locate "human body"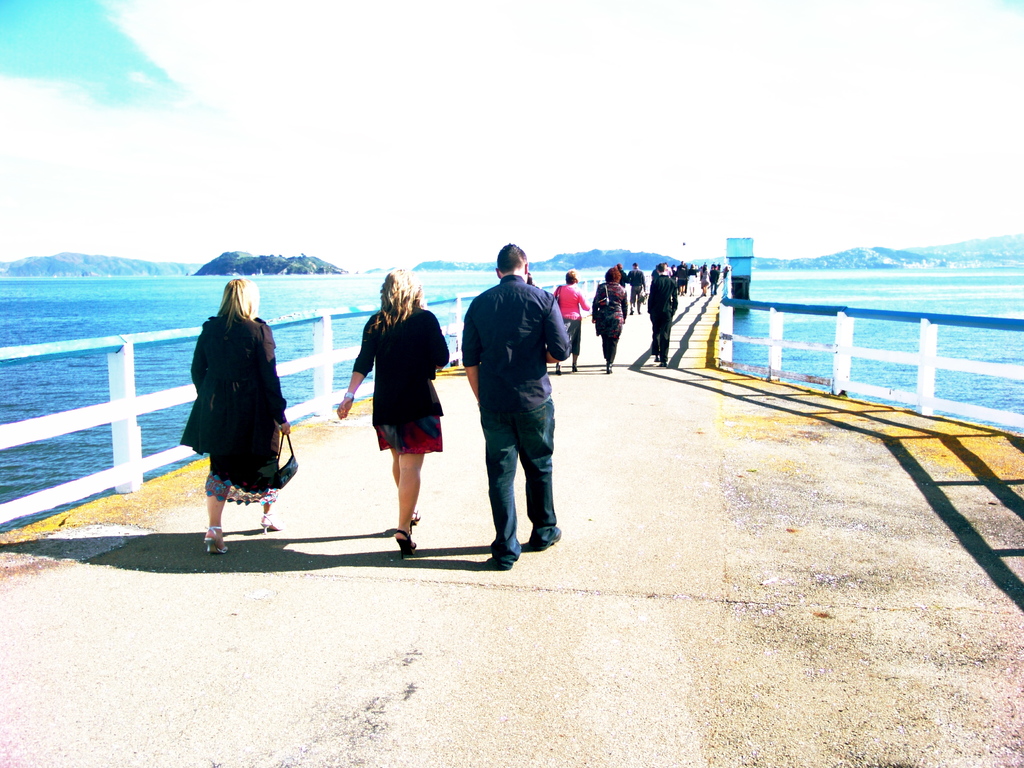
crop(588, 282, 628, 380)
